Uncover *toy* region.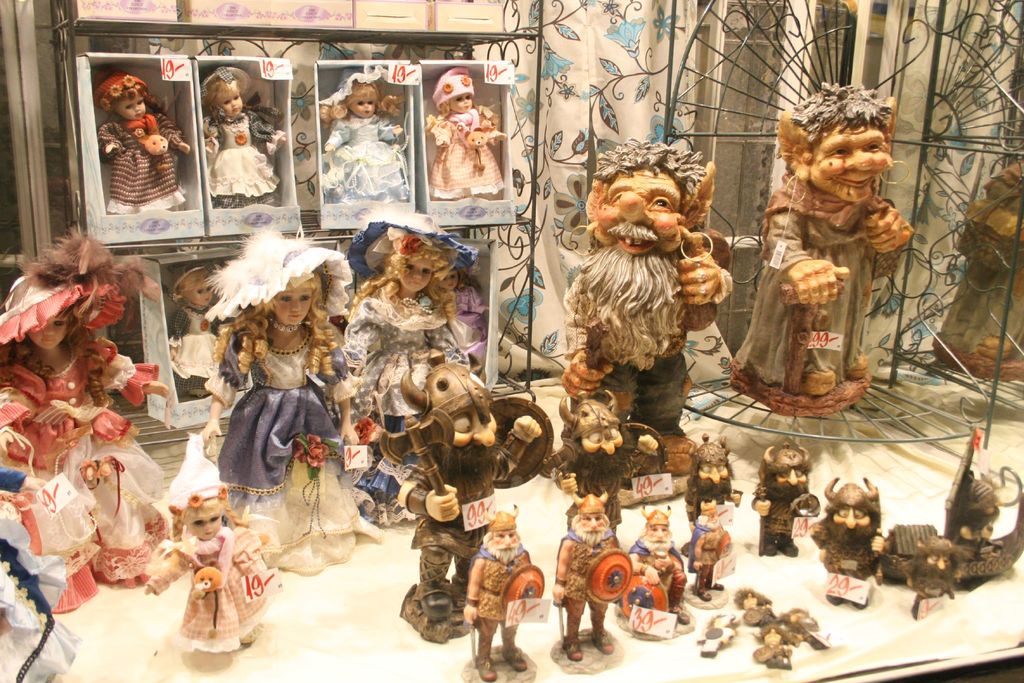
Uncovered: x1=1, y1=465, x2=93, y2=682.
